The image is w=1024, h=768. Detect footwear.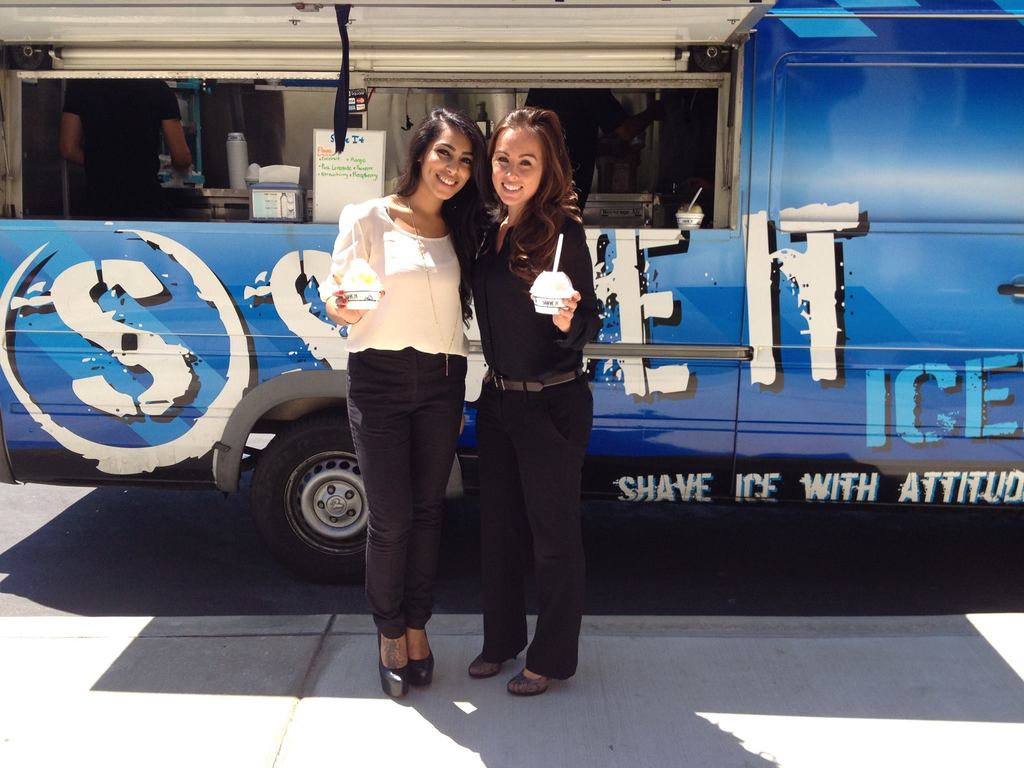
Detection: crop(467, 653, 517, 683).
